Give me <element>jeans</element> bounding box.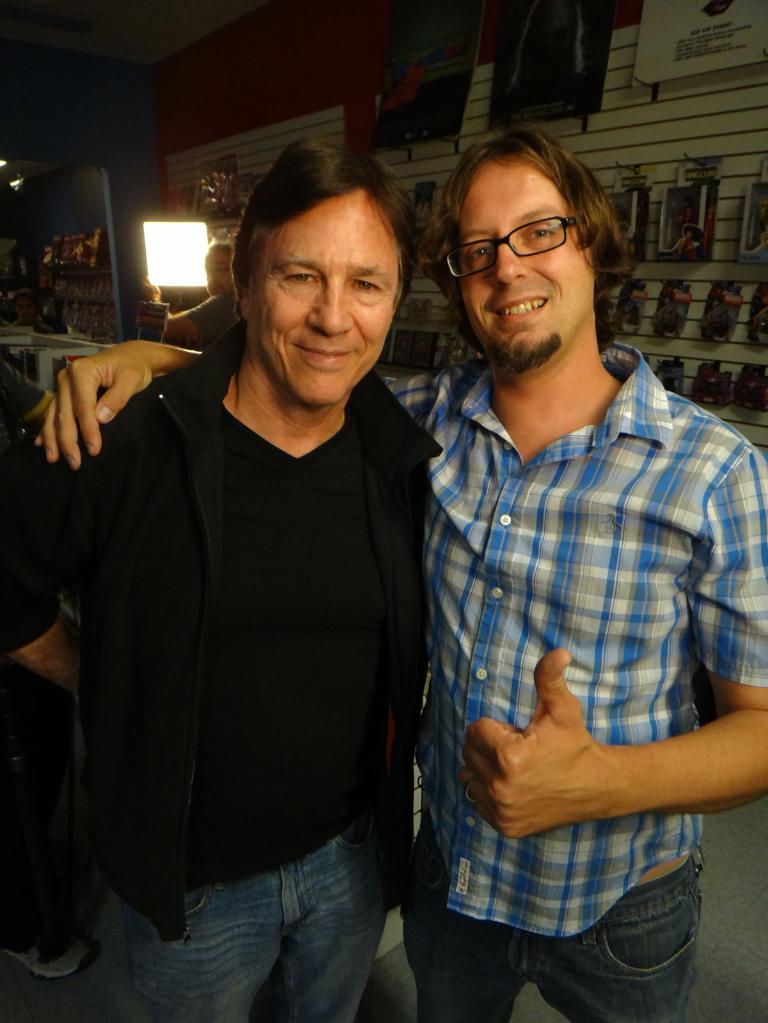
select_region(417, 859, 696, 1022).
